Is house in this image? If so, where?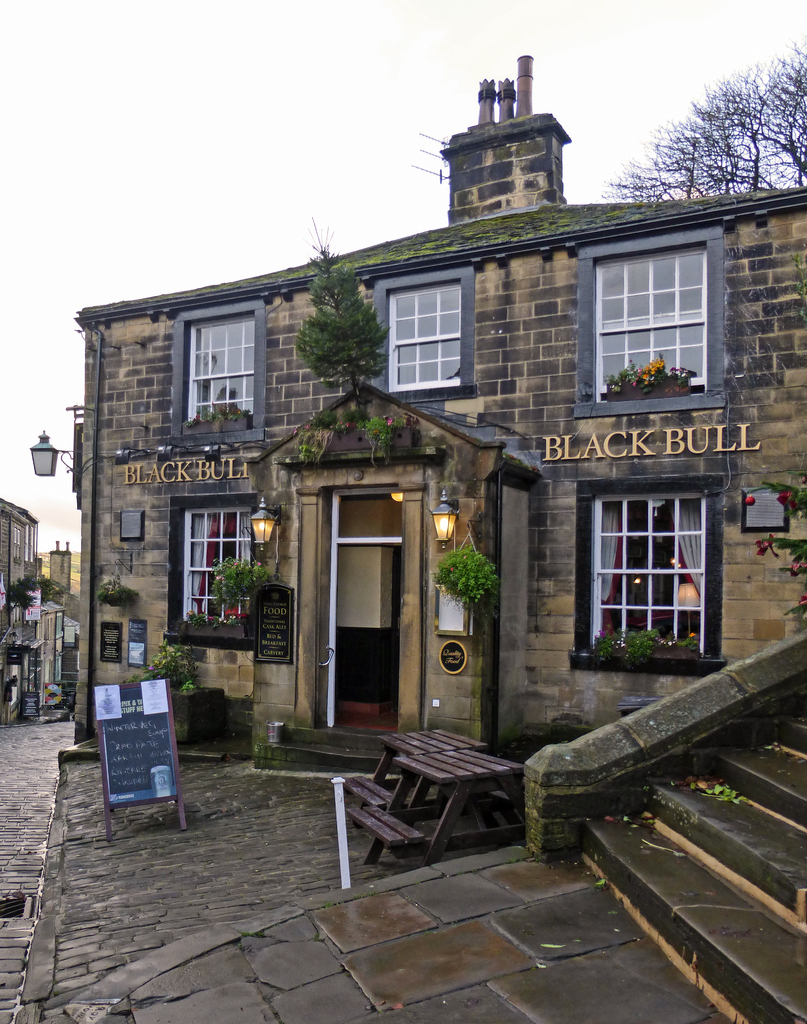
Yes, at [x1=74, y1=51, x2=806, y2=778].
